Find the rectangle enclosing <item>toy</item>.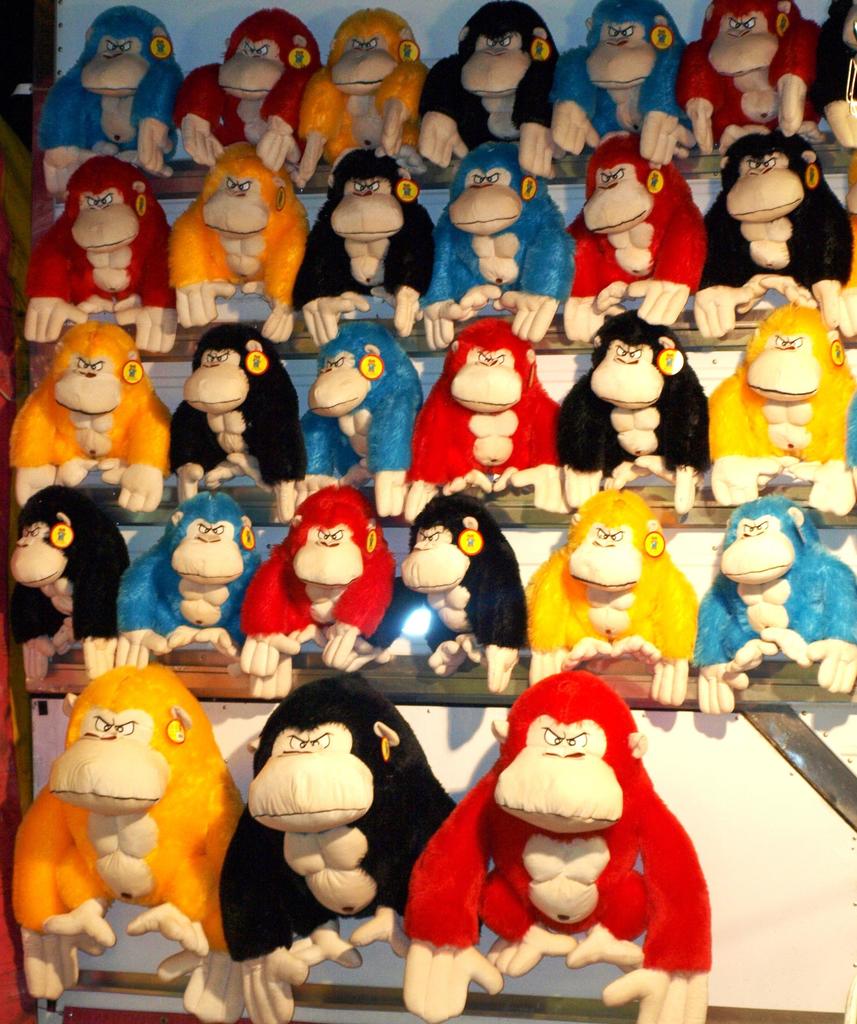
(692,132,848,338).
